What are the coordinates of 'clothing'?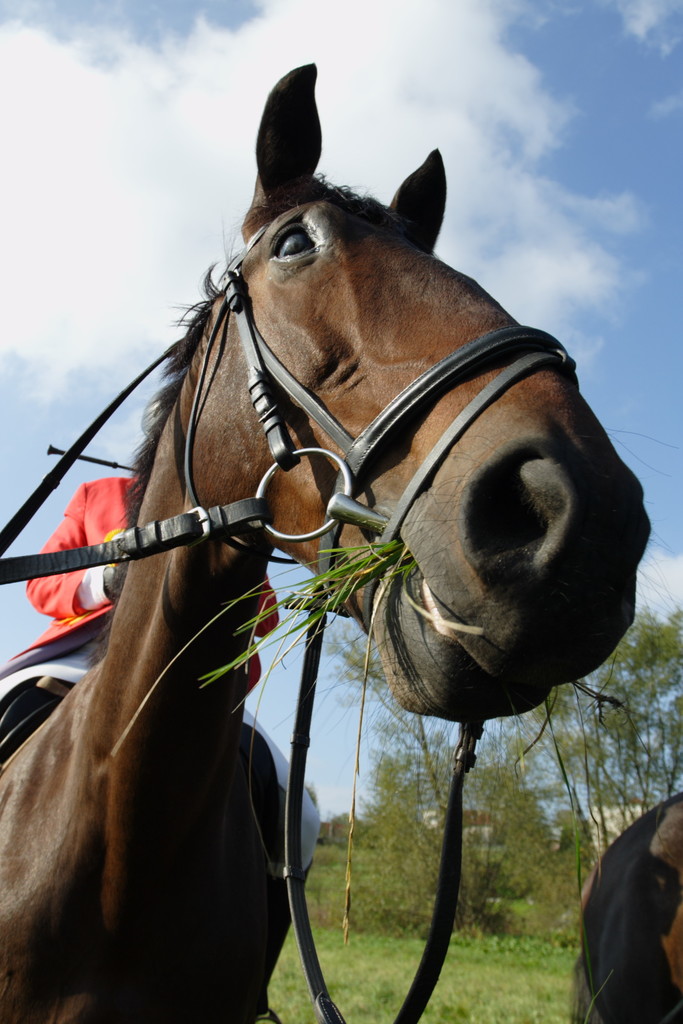
left=19, top=353, right=302, bottom=1023.
